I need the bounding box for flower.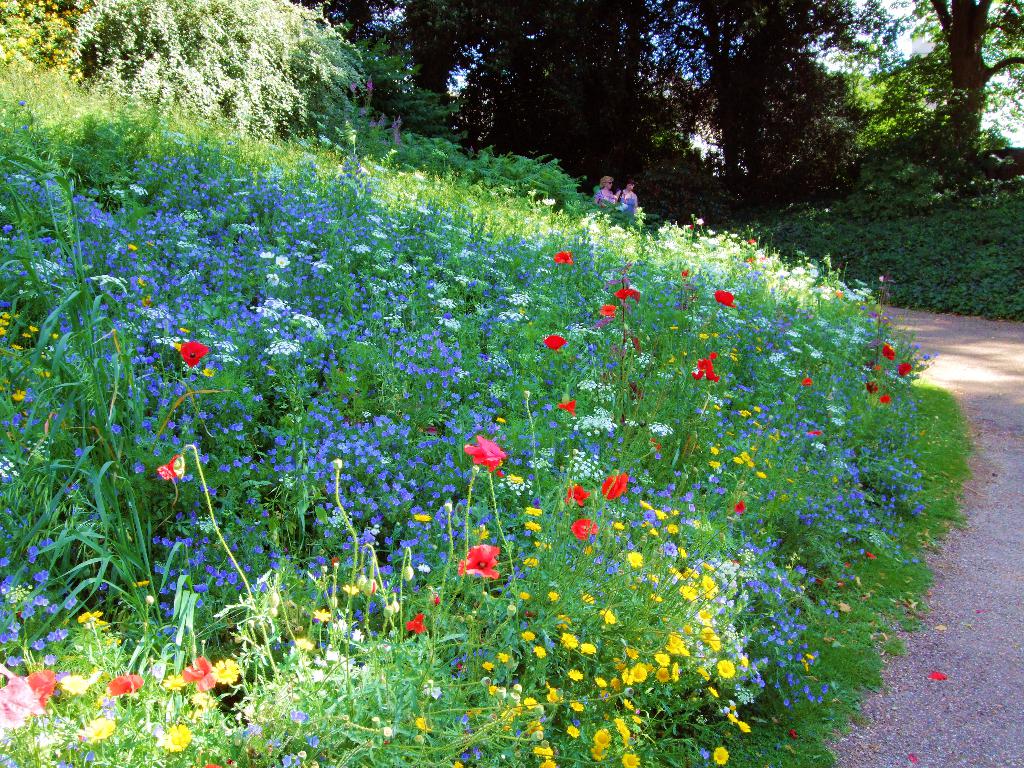
Here it is: 600,299,617,323.
